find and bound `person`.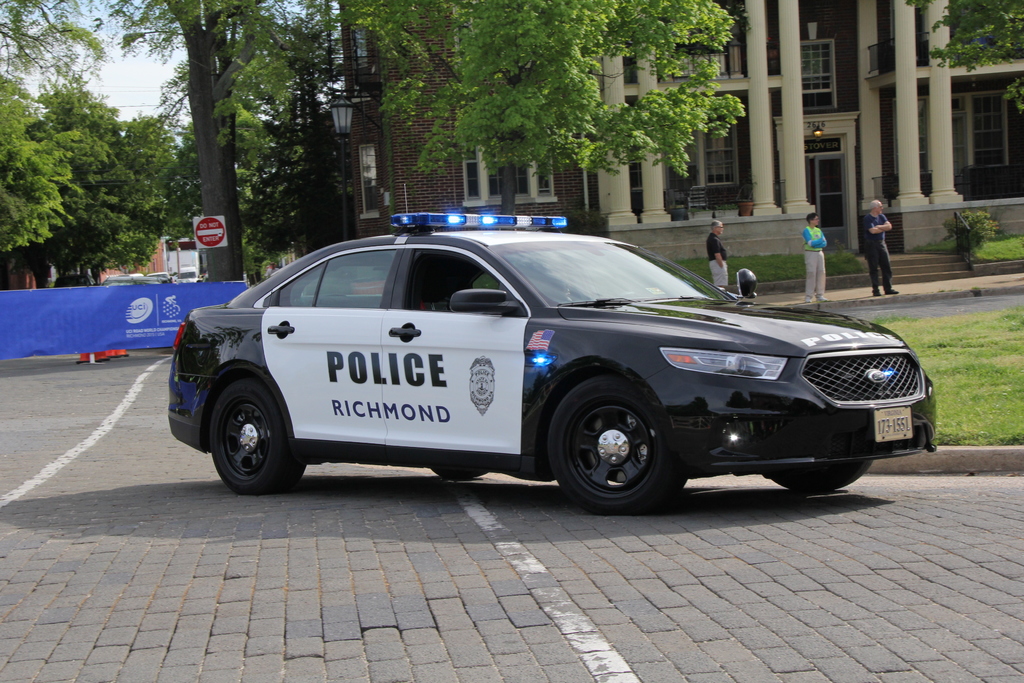
Bound: 801:211:831:303.
